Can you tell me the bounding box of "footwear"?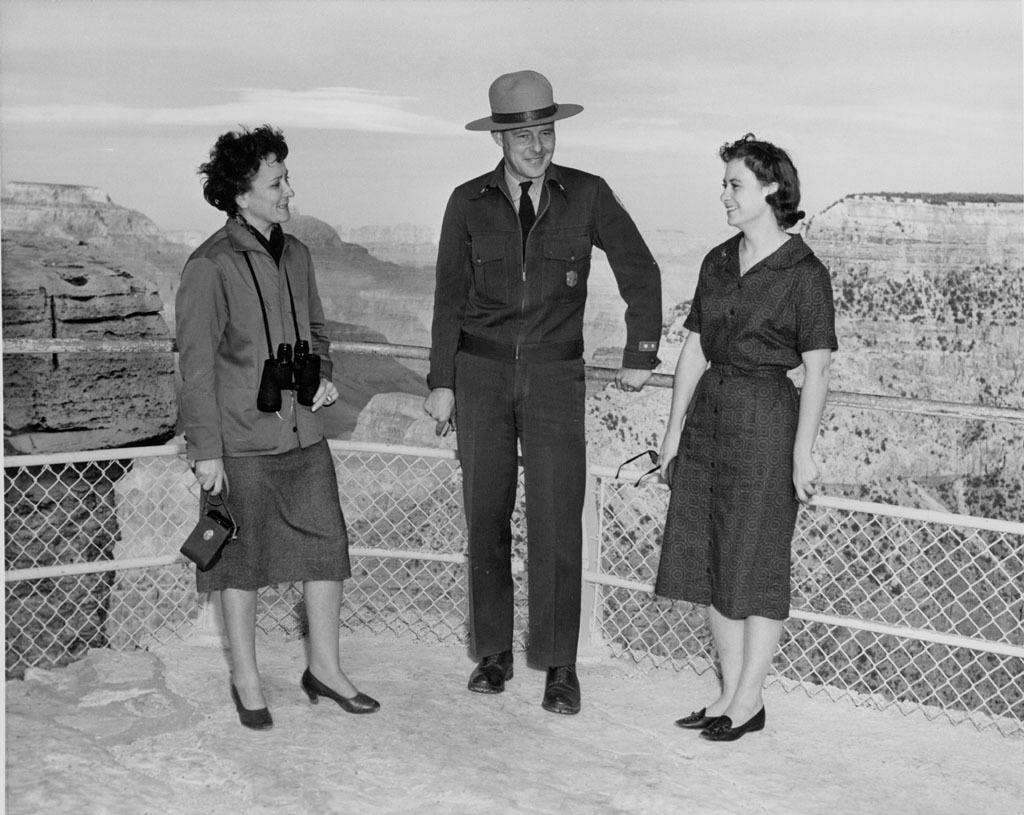
region(673, 705, 765, 742).
